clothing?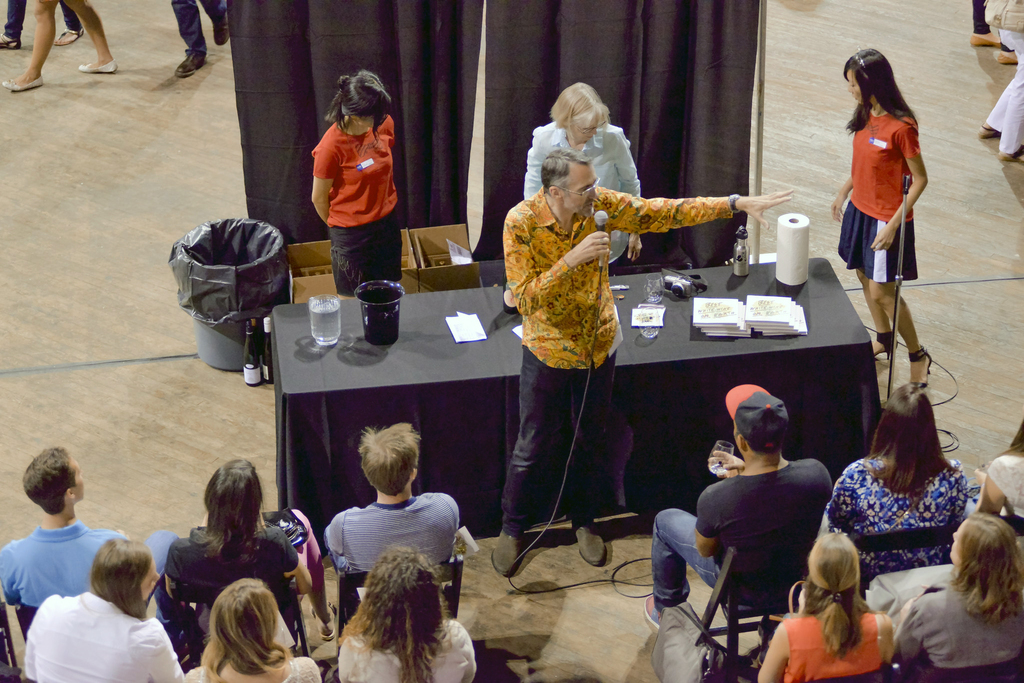
[819, 454, 984, 595]
